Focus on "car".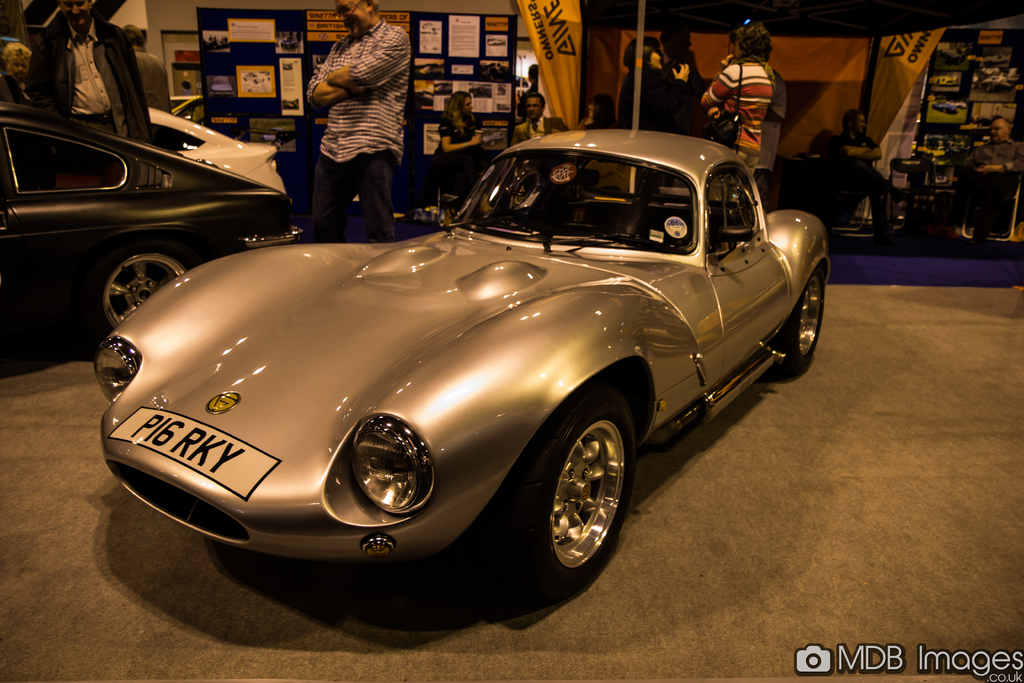
Focused at bbox=(91, 129, 824, 589).
